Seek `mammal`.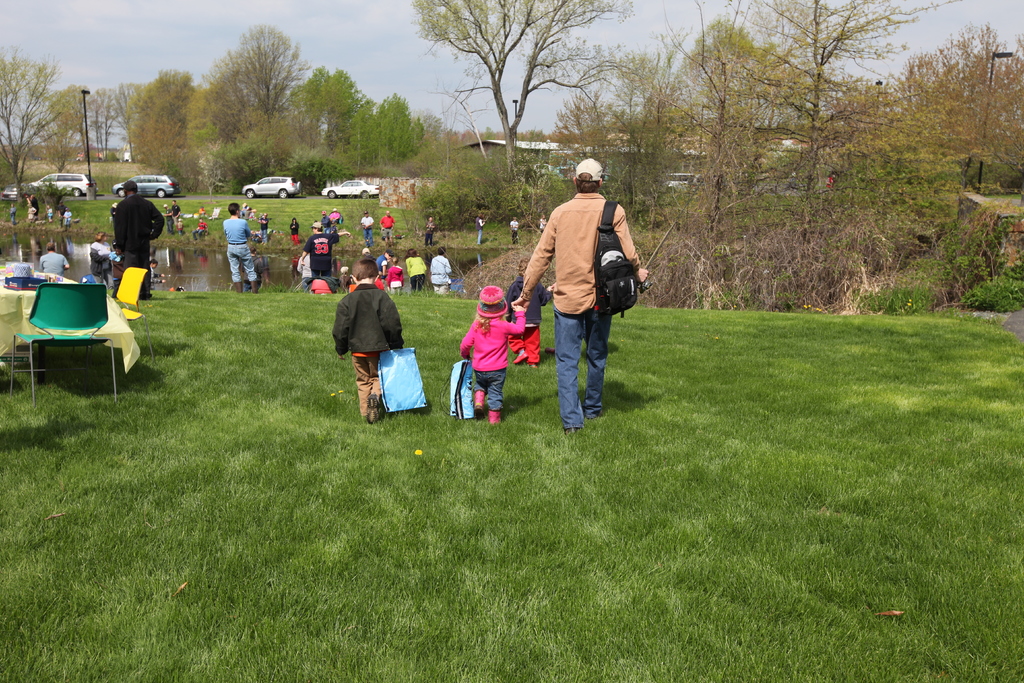
(383, 250, 395, 277).
